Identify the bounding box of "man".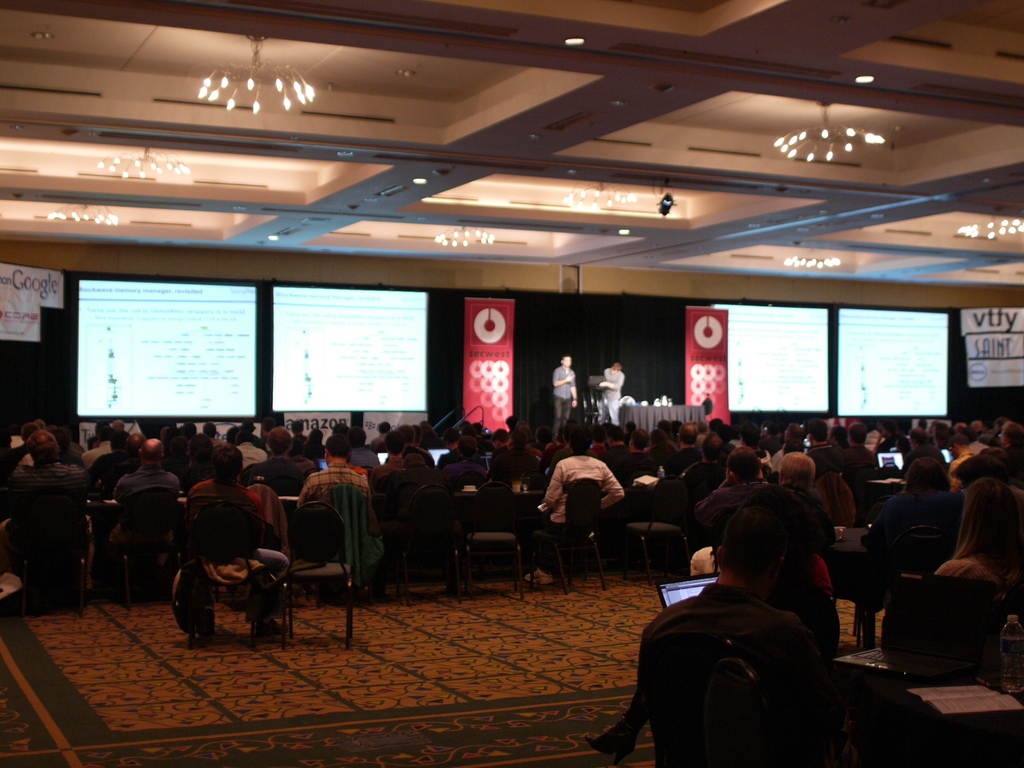
detection(604, 367, 622, 423).
